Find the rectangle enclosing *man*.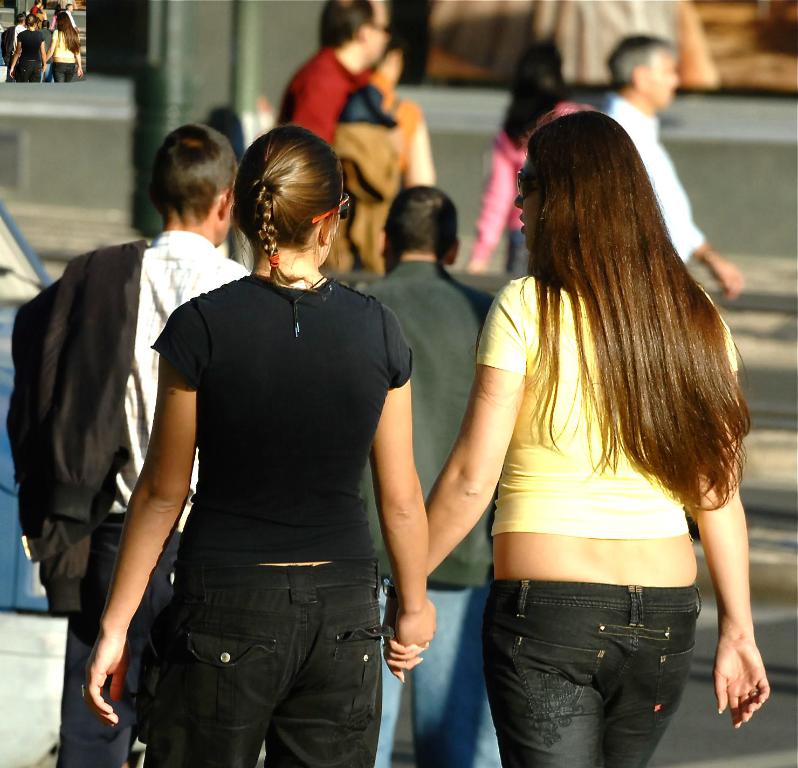
bbox=[277, 27, 436, 187].
